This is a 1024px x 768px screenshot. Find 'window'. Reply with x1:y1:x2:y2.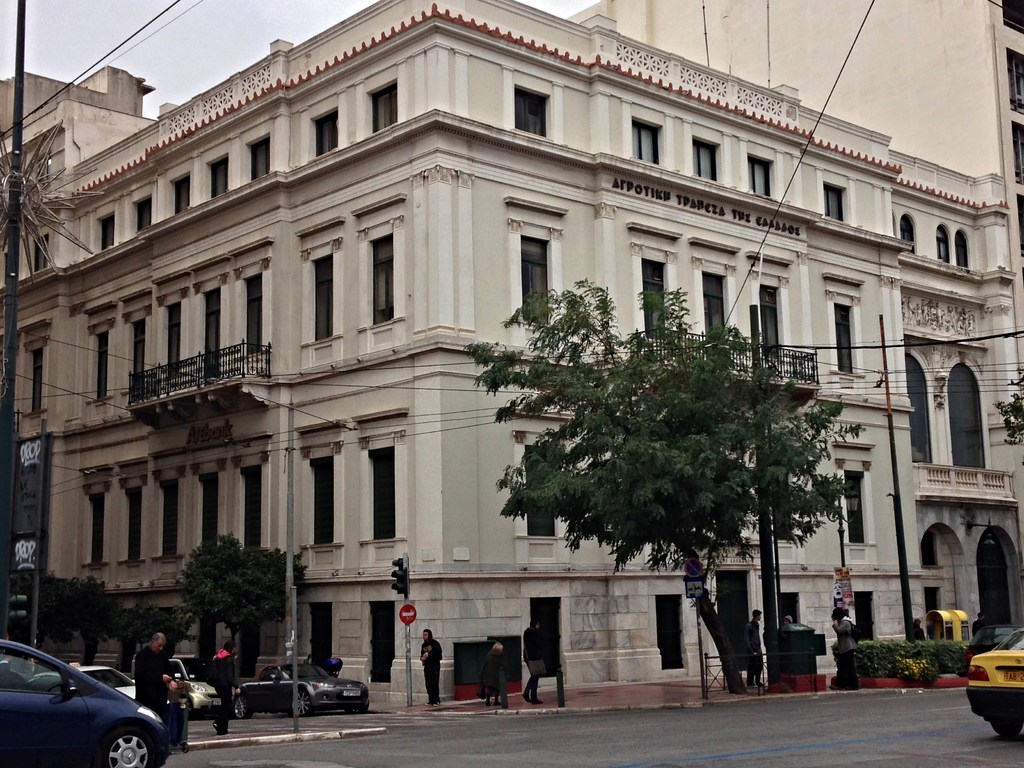
206:153:230:198.
